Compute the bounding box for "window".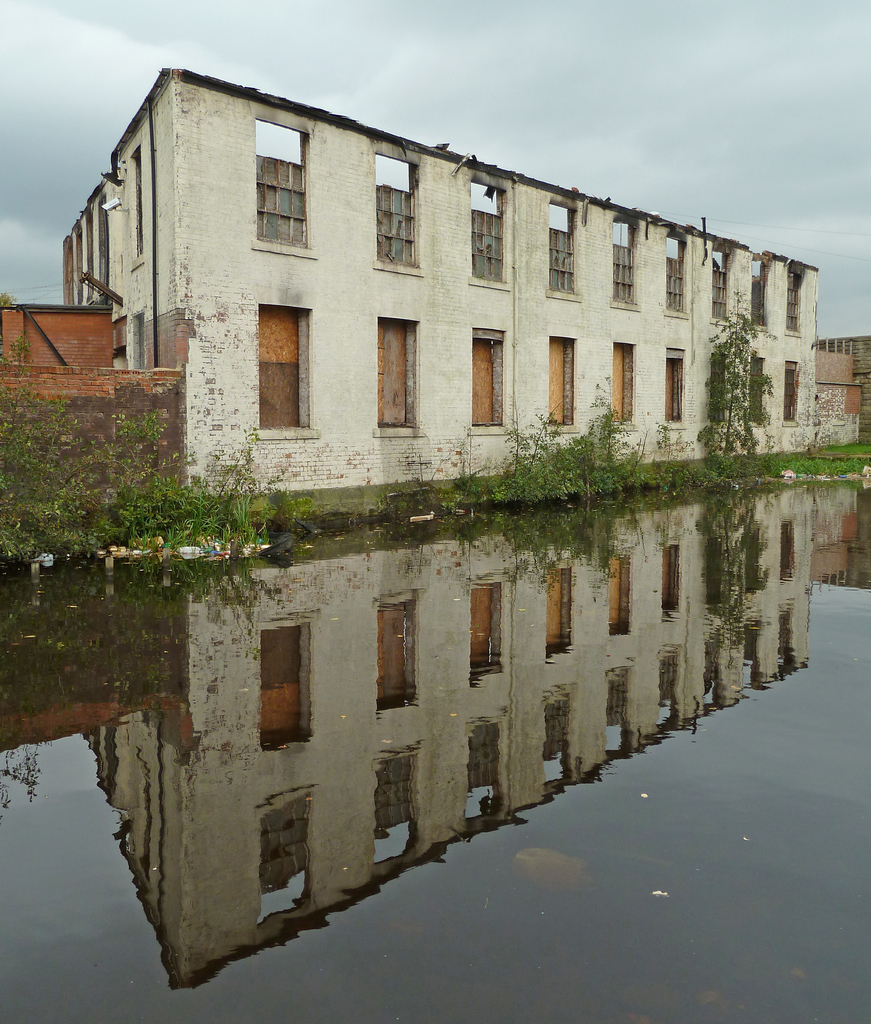
pyautogui.locateOnScreen(543, 559, 575, 660).
